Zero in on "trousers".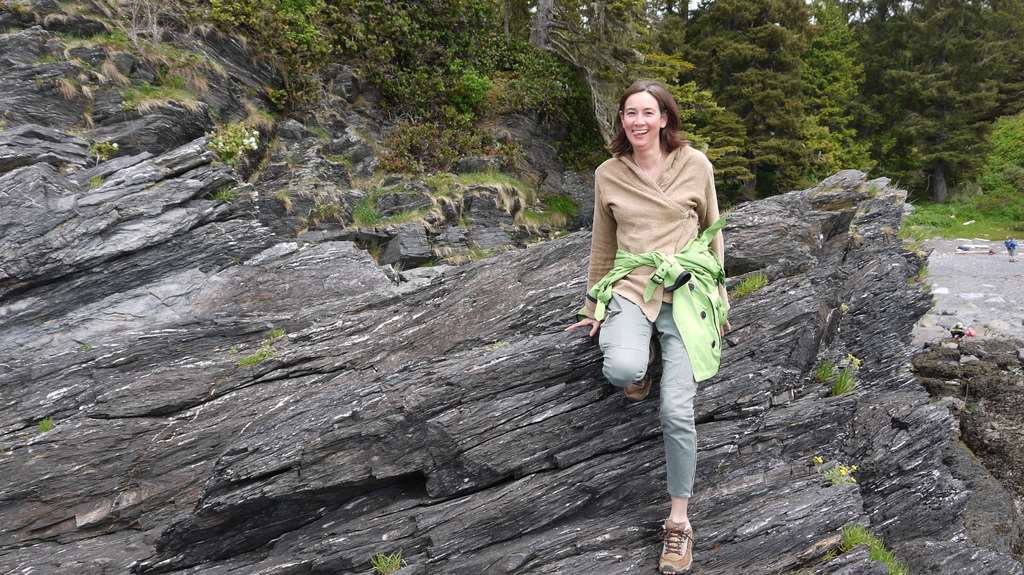
Zeroed in: box=[611, 266, 719, 505].
